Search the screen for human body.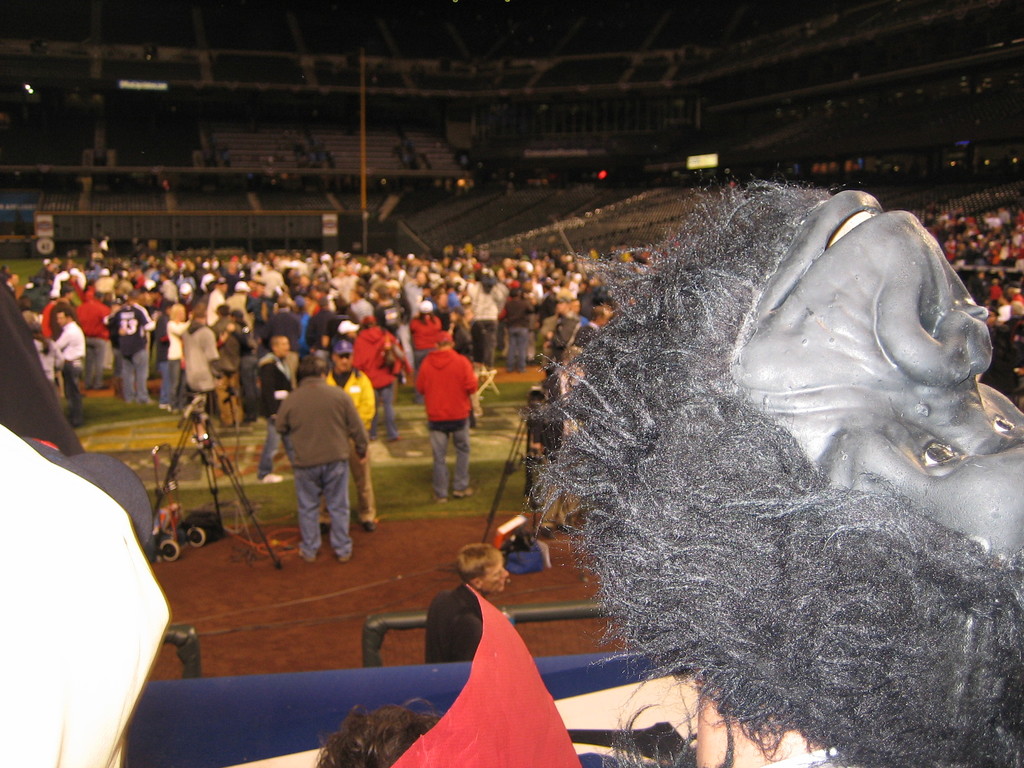
Found at <box>412,302,436,401</box>.
